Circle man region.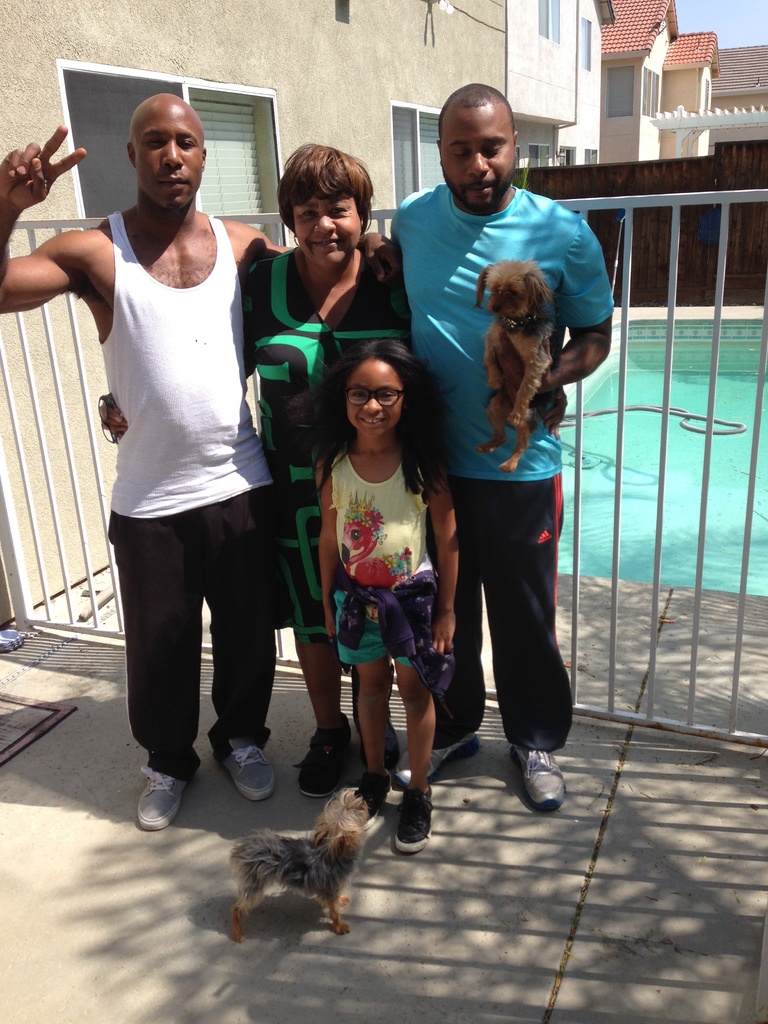
Region: {"left": 0, "top": 90, "right": 405, "bottom": 832}.
